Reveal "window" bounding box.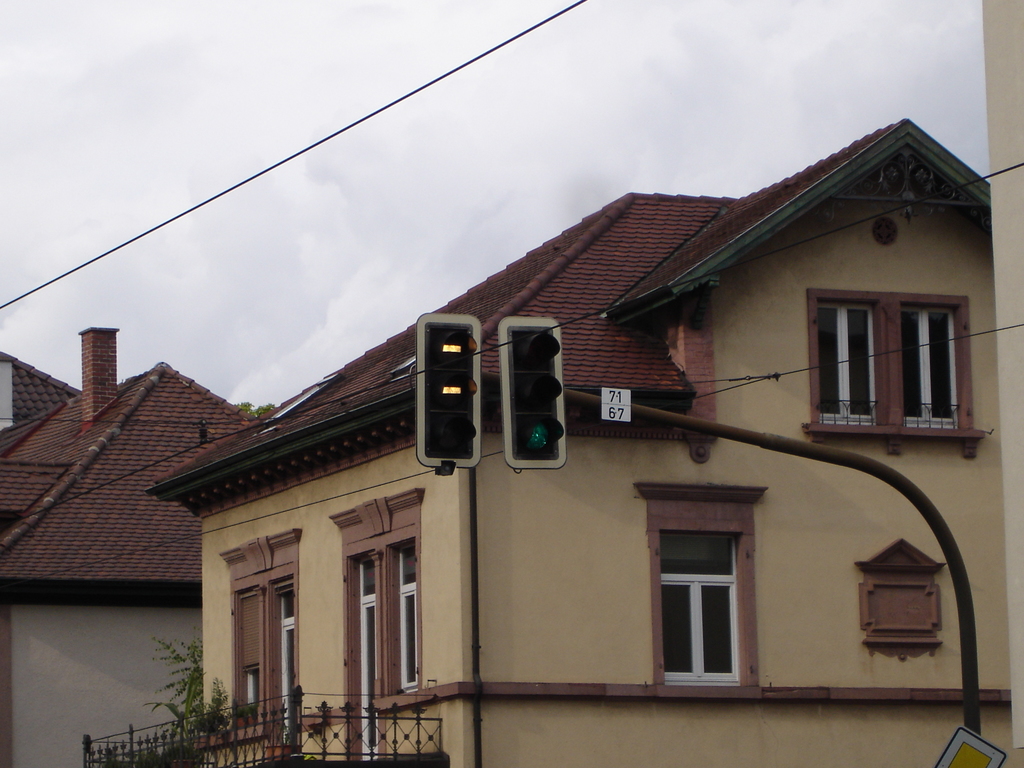
Revealed: <region>236, 585, 305, 757</region>.
